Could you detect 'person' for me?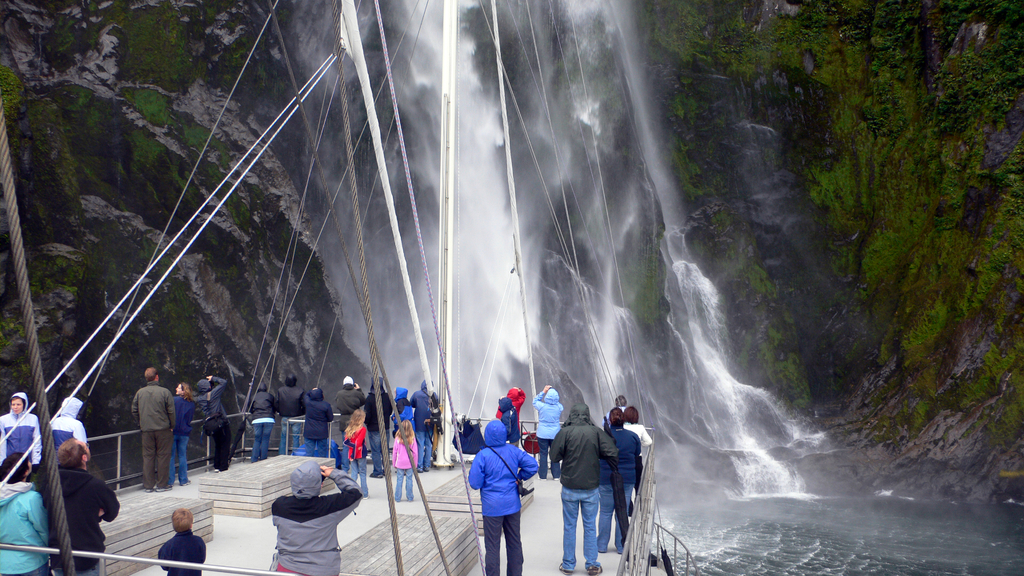
Detection result: [0,393,40,468].
